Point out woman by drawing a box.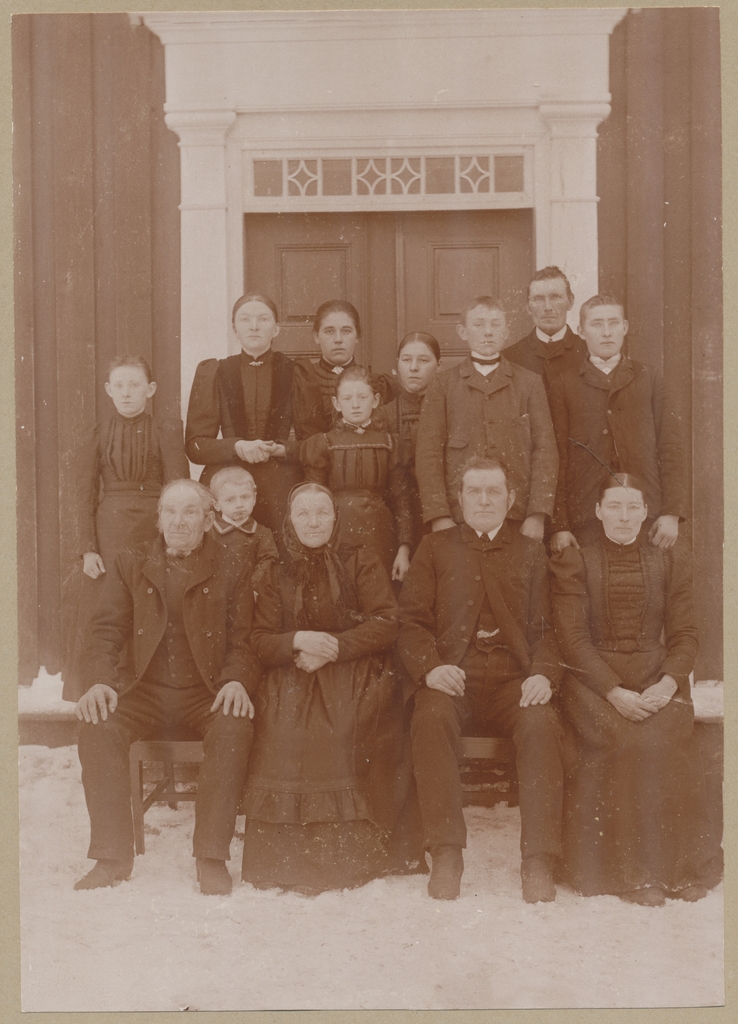
left=549, top=473, right=730, bottom=909.
